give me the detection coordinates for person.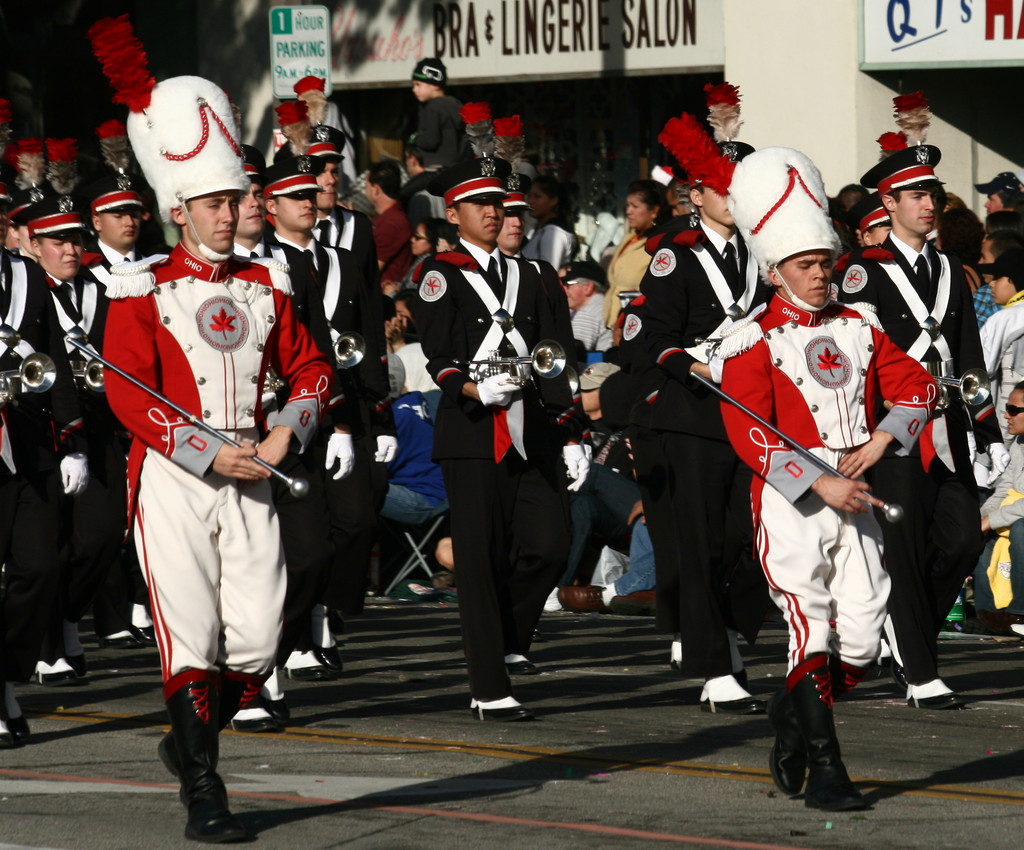
<region>518, 174, 582, 273</region>.
